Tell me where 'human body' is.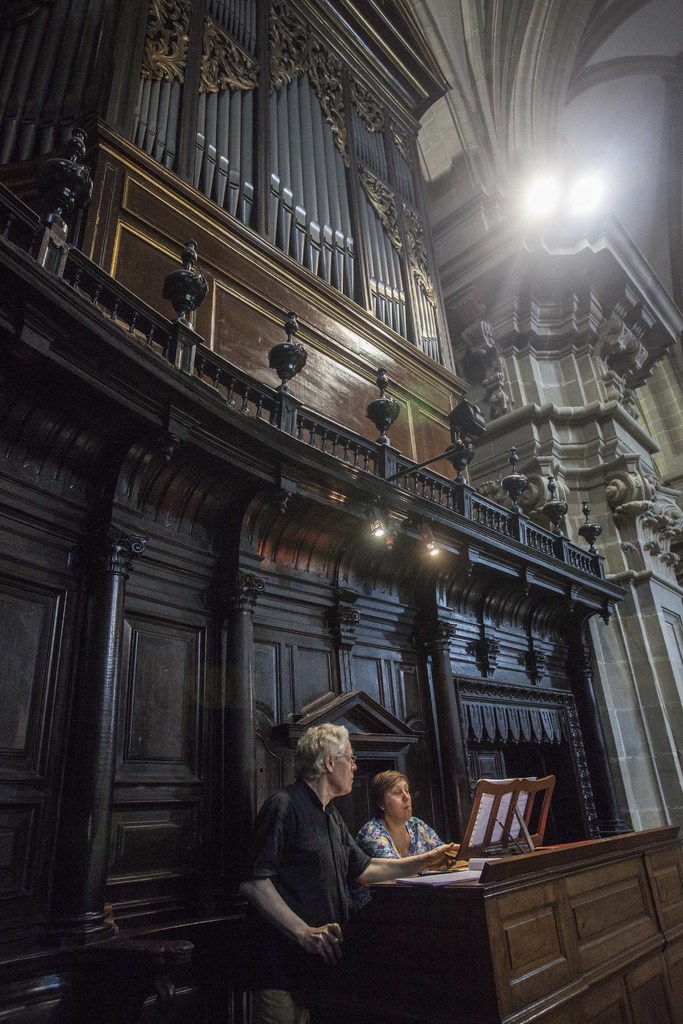
'human body' is at (252, 733, 431, 1004).
